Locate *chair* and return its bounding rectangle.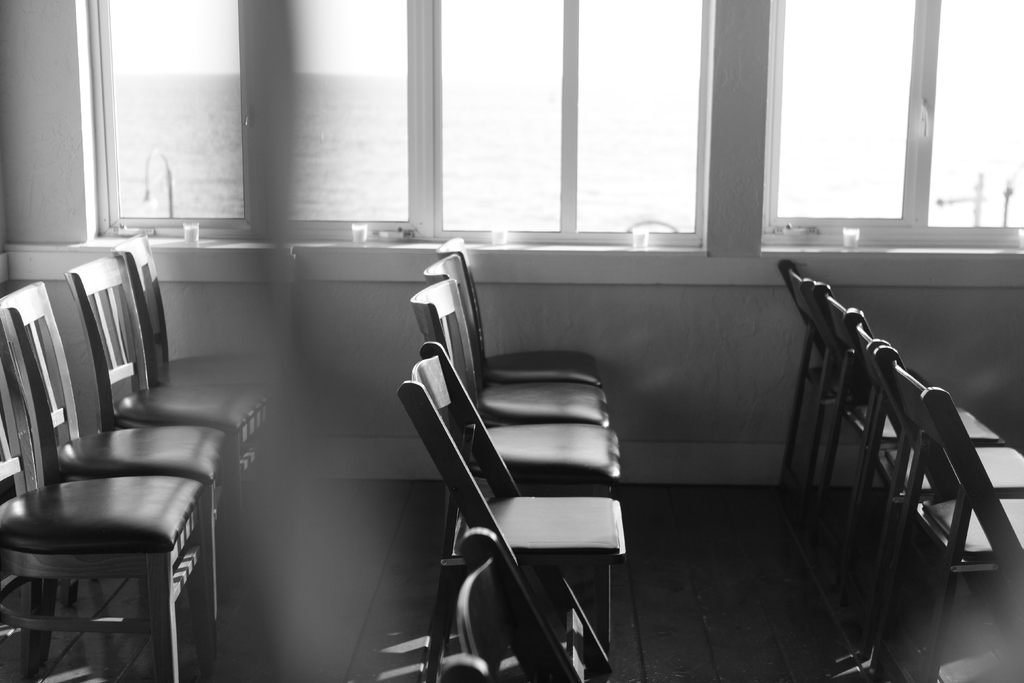
l=813, t=283, r=997, b=584.
